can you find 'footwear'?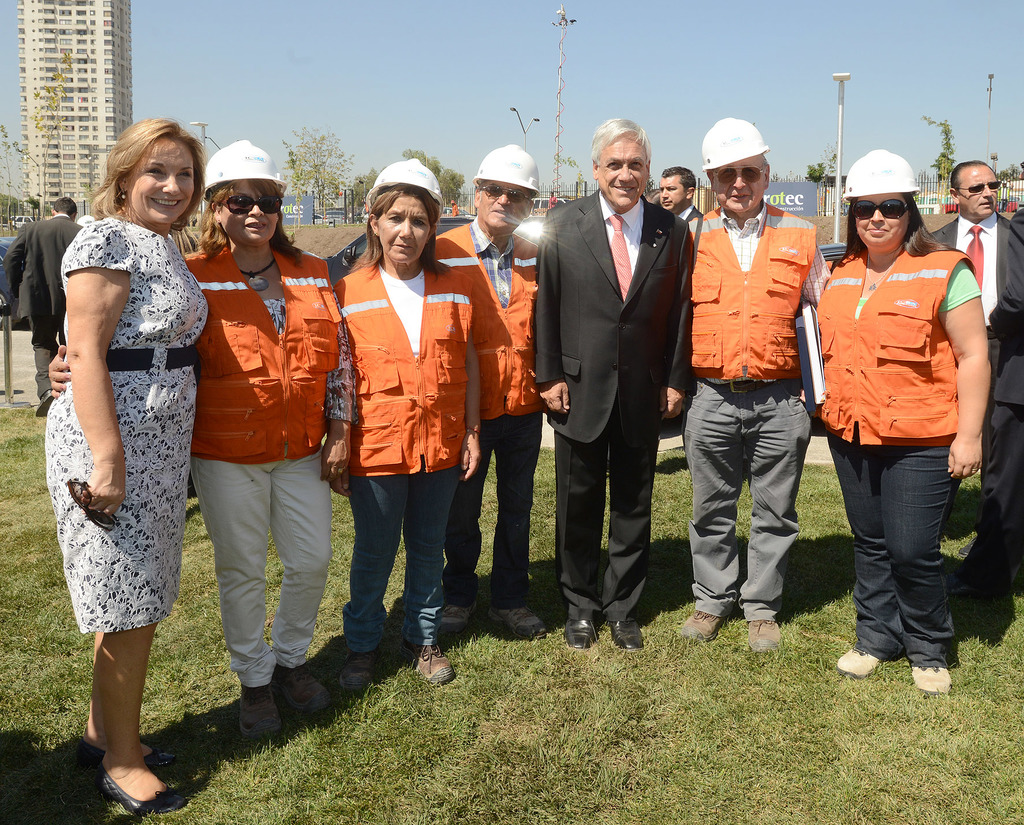
Yes, bounding box: [837, 642, 877, 684].
